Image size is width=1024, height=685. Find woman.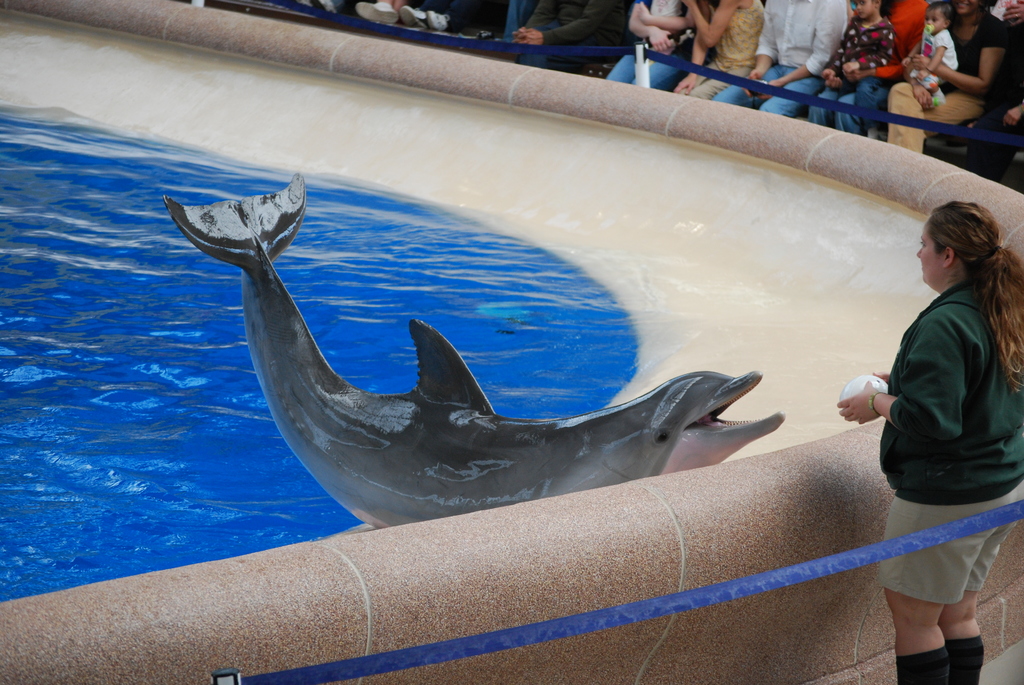
left=689, top=0, right=766, bottom=104.
